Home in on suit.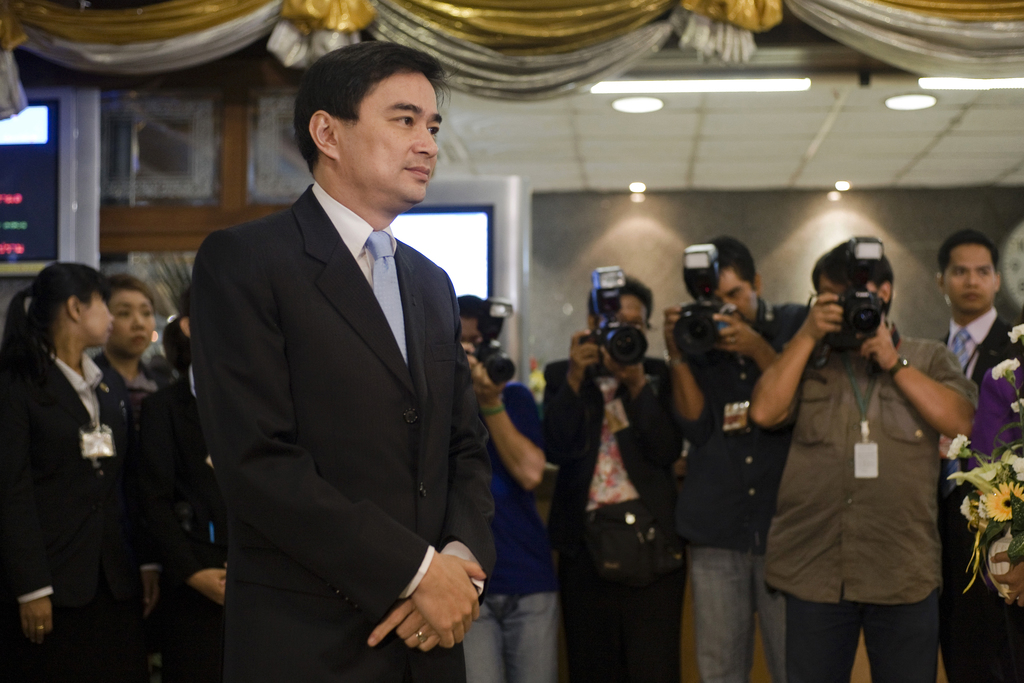
Homed in at locate(545, 352, 687, 553).
